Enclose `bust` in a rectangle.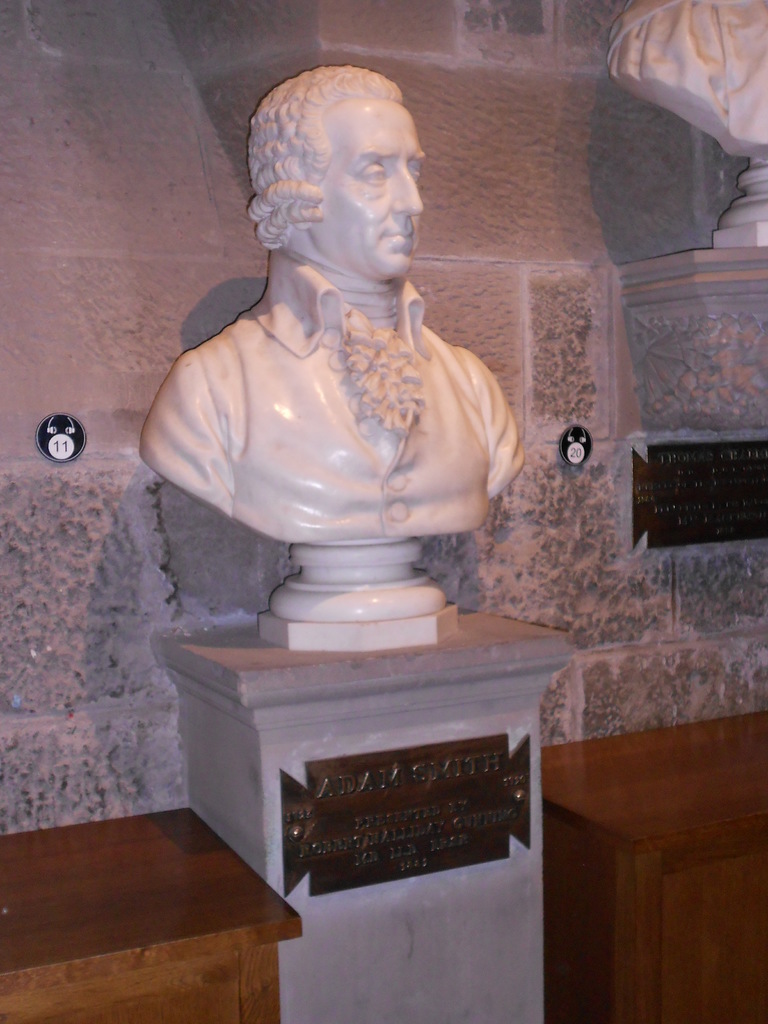
BBox(136, 61, 529, 559).
